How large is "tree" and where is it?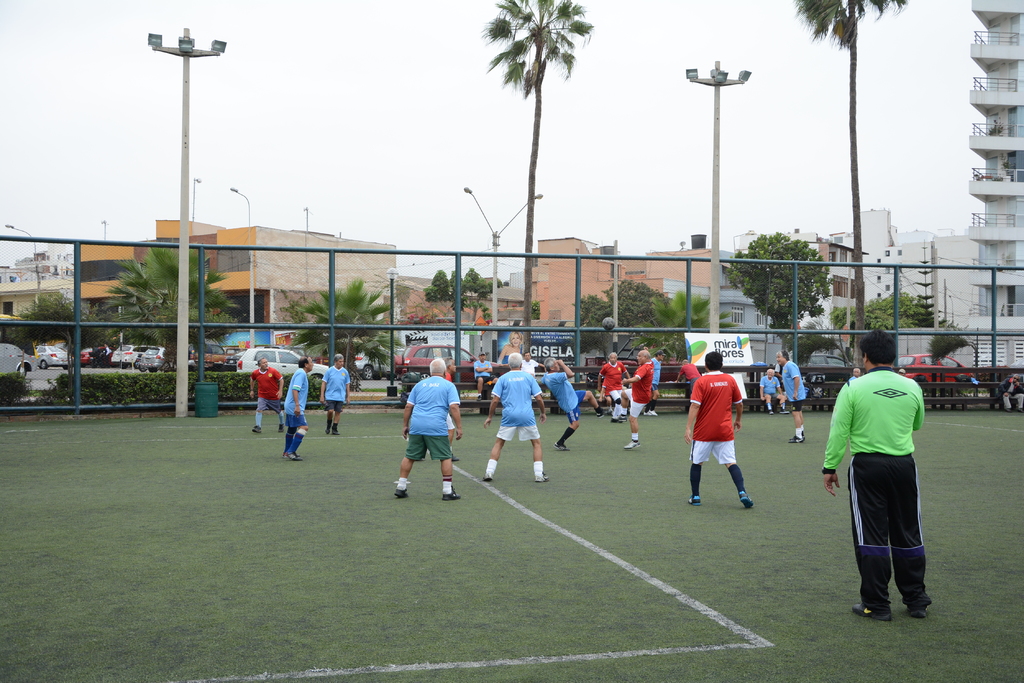
Bounding box: <bbox>791, 0, 909, 374</bbox>.
